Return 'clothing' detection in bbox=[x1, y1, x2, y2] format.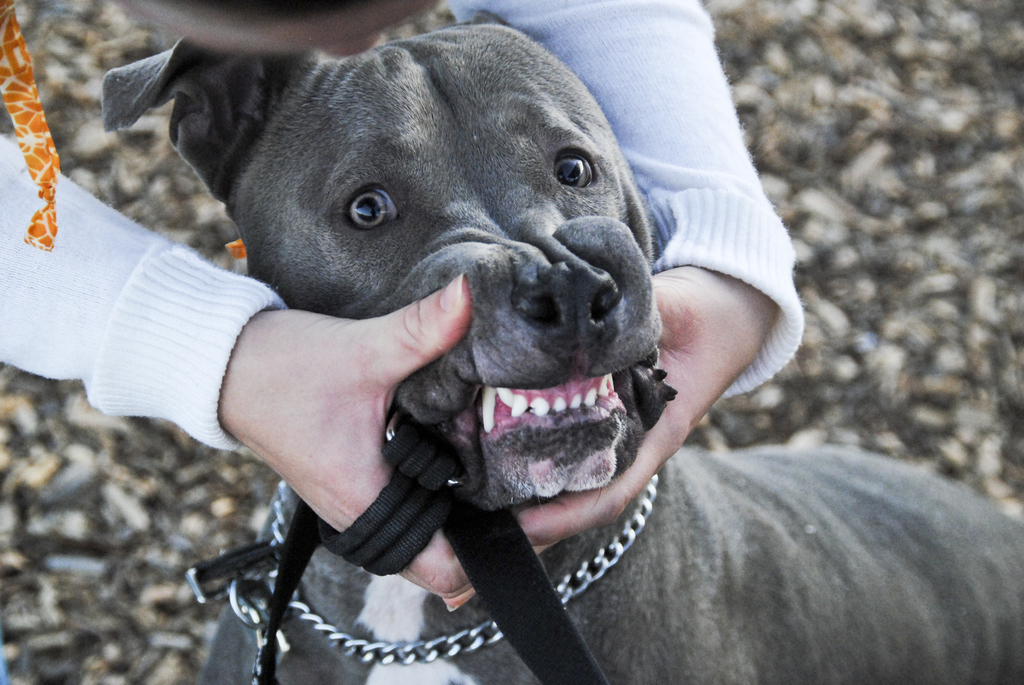
bbox=[0, 0, 805, 454].
